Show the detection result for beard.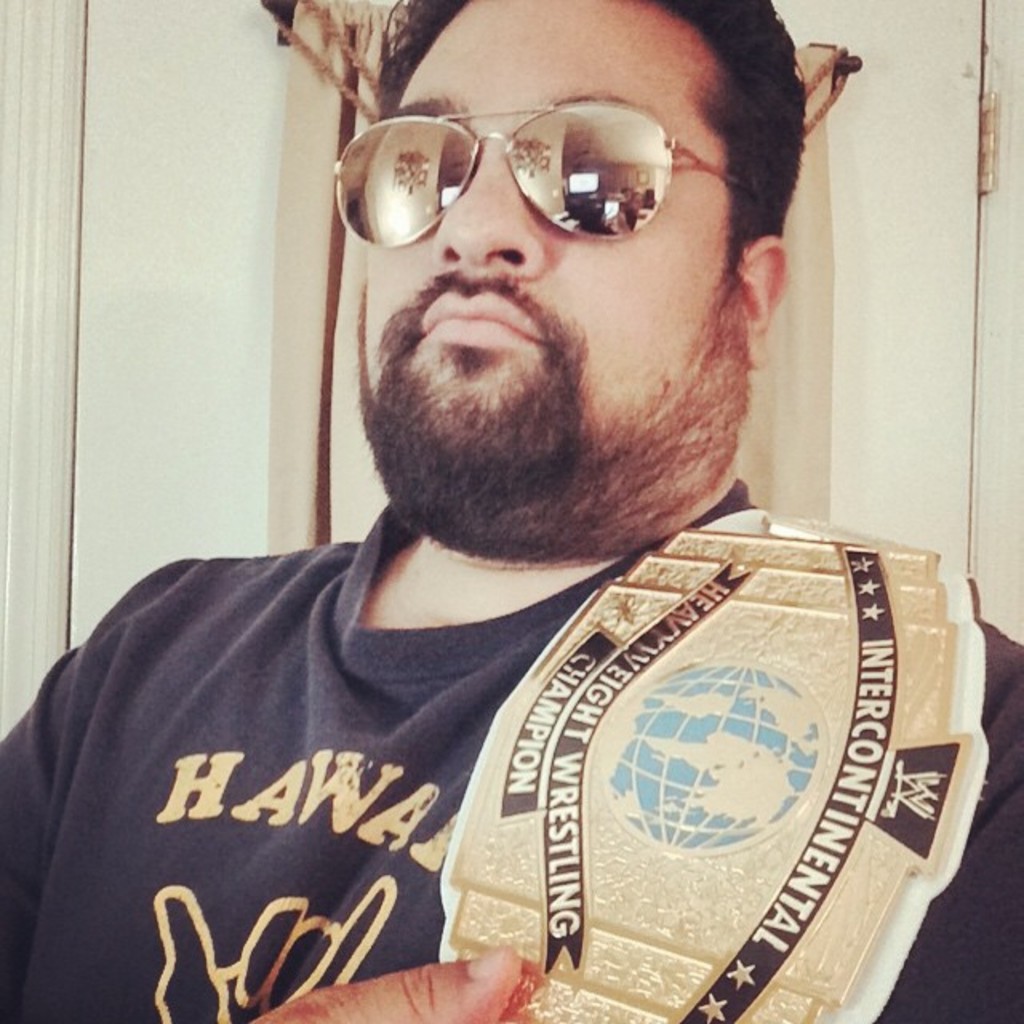
<bbox>368, 250, 734, 518</bbox>.
